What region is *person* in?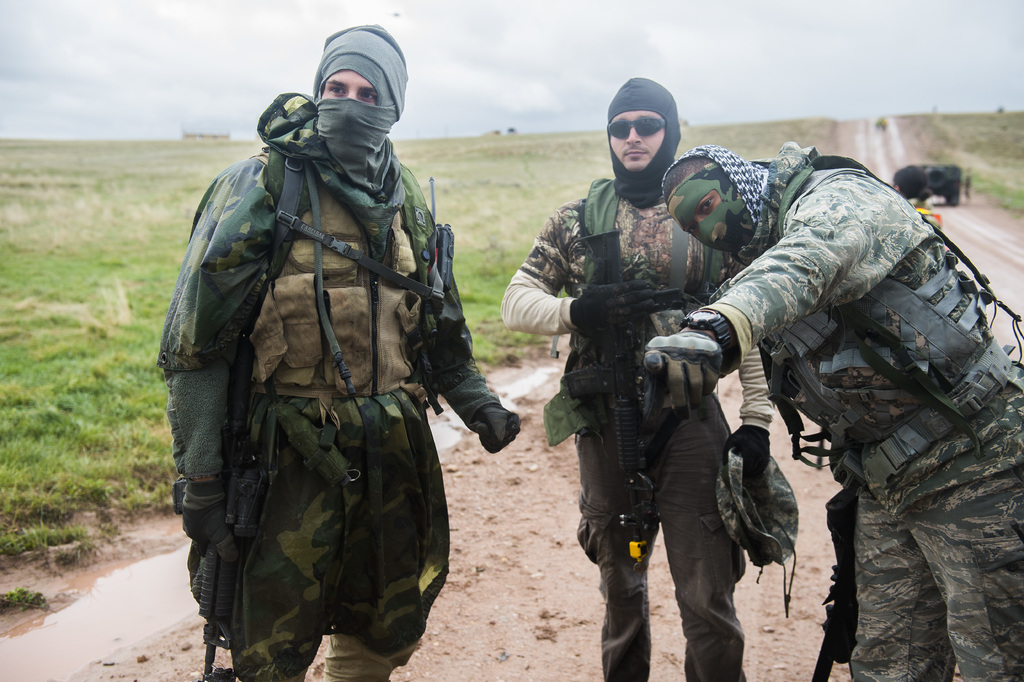
643:146:1023:681.
